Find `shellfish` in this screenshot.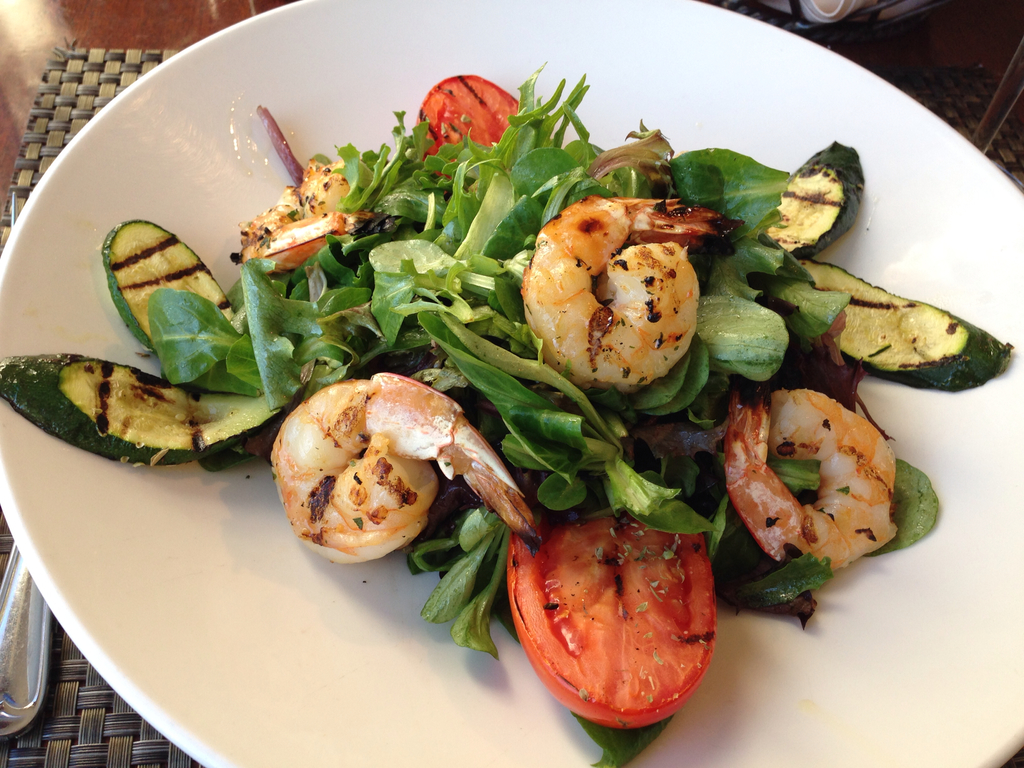
The bounding box for `shellfish` is crop(264, 372, 543, 568).
